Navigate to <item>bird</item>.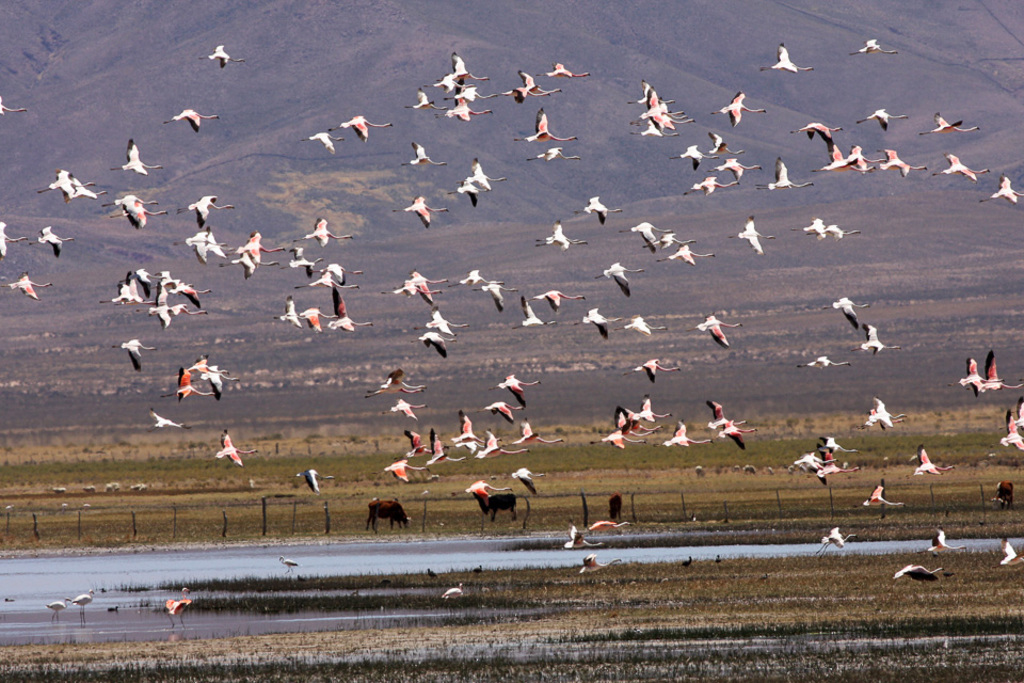
Navigation target: 850:37:897:59.
